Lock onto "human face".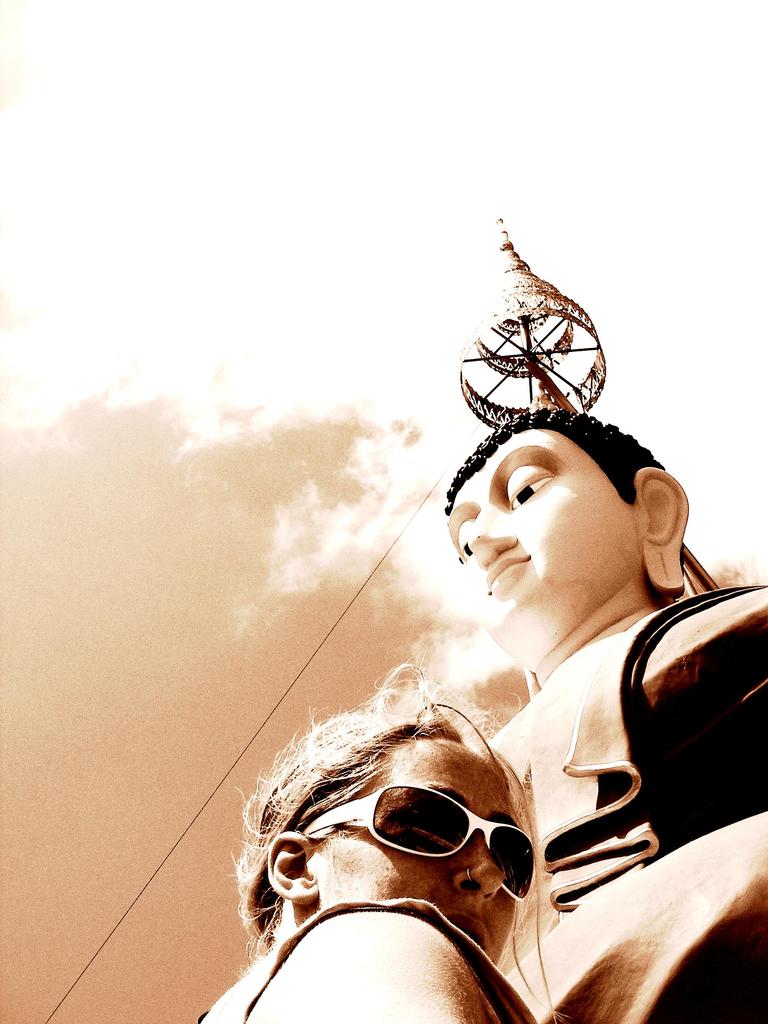
Locked: (x1=315, y1=739, x2=518, y2=958).
